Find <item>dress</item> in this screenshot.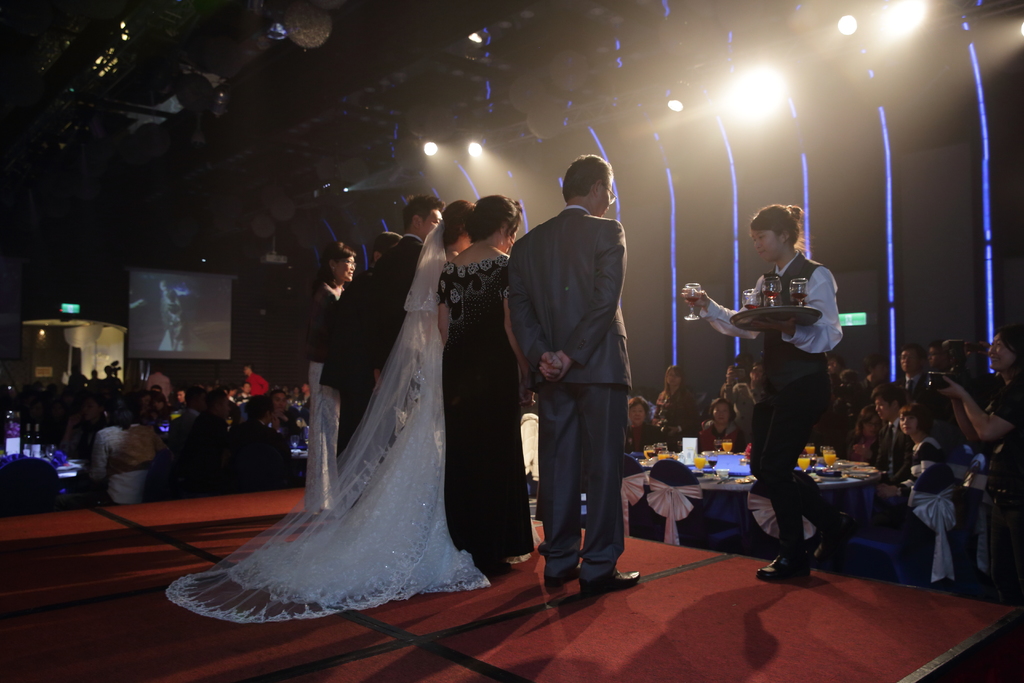
The bounding box for <item>dress</item> is {"left": 439, "top": 242, "right": 543, "bottom": 574}.
